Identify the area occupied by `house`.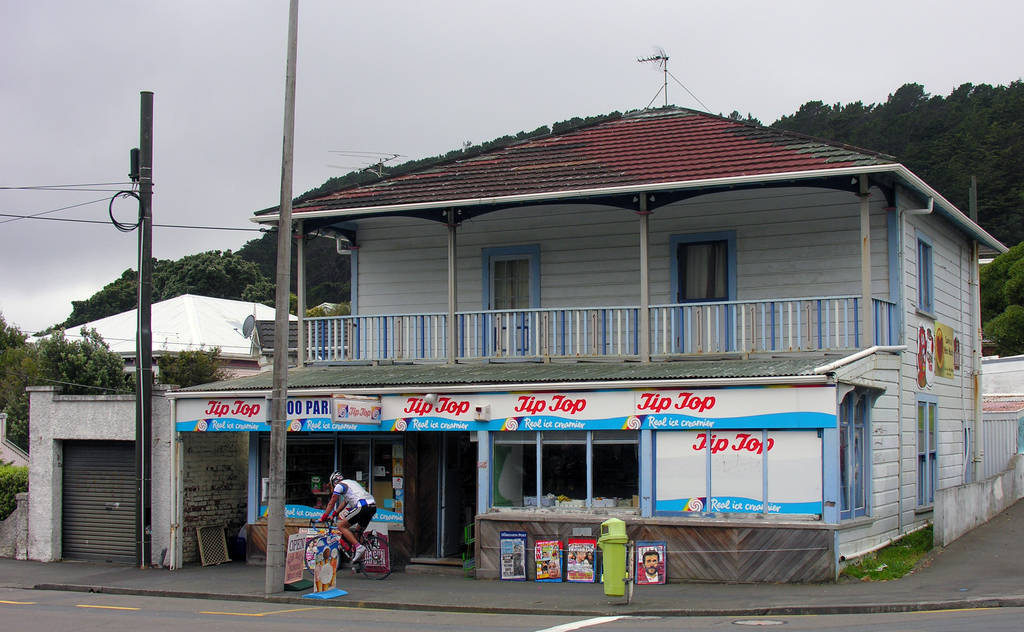
Area: <region>158, 77, 997, 577</region>.
